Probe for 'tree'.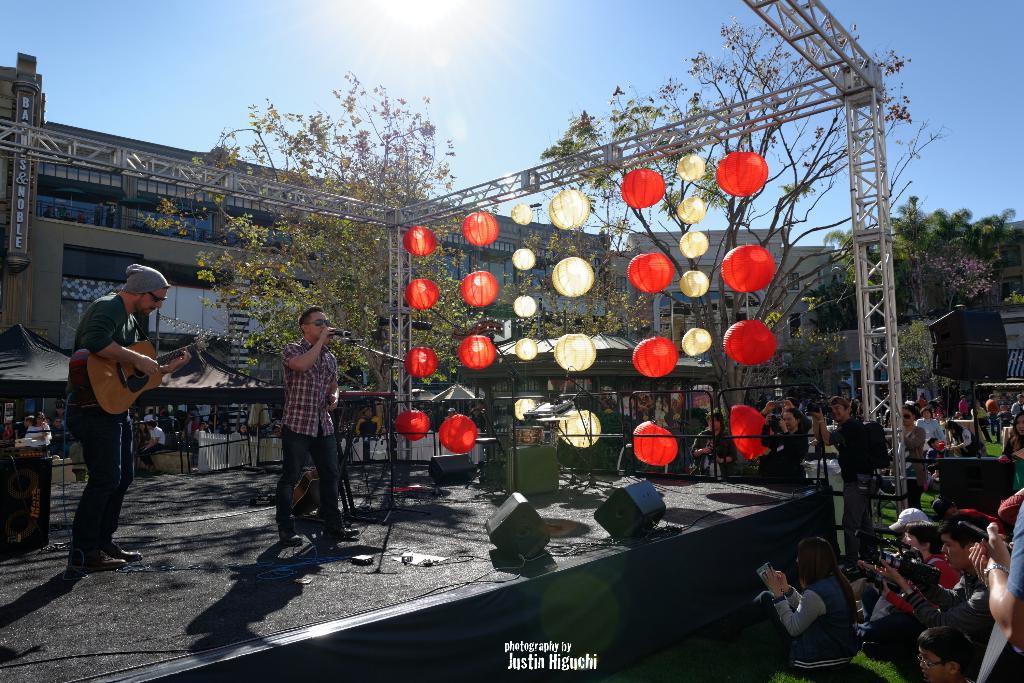
Probe result: x1=153, y1=76, x2=449, y2=394.
